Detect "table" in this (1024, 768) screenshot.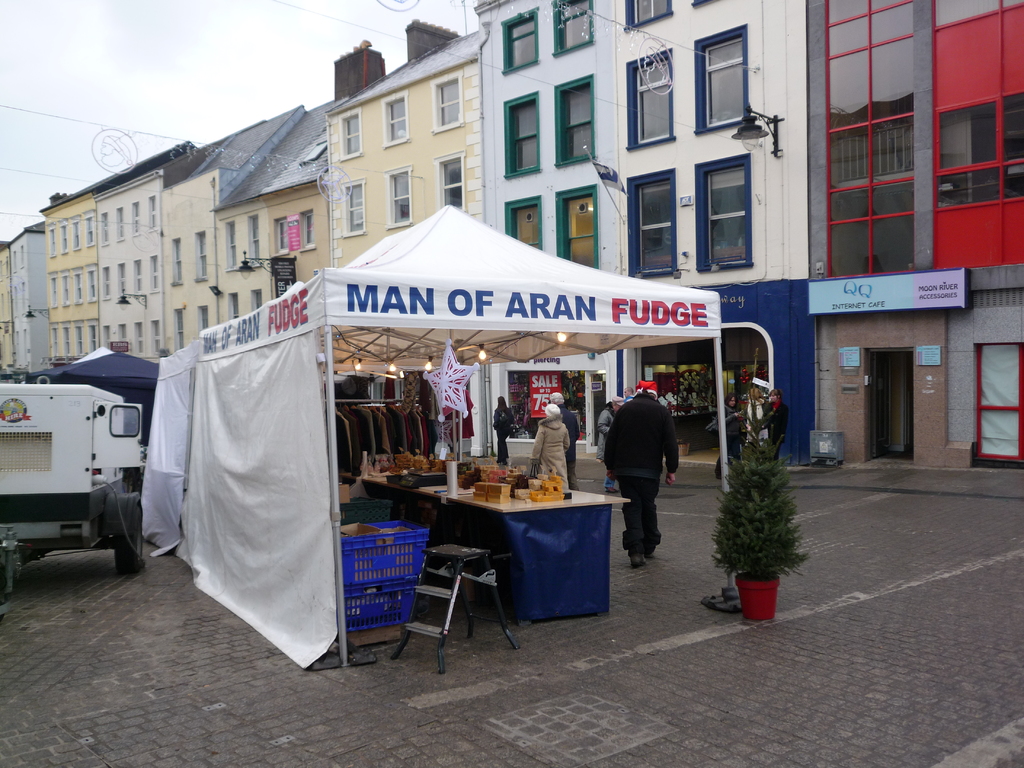
Detection: [x1=397, y1=465, x2=625, y2=639].
